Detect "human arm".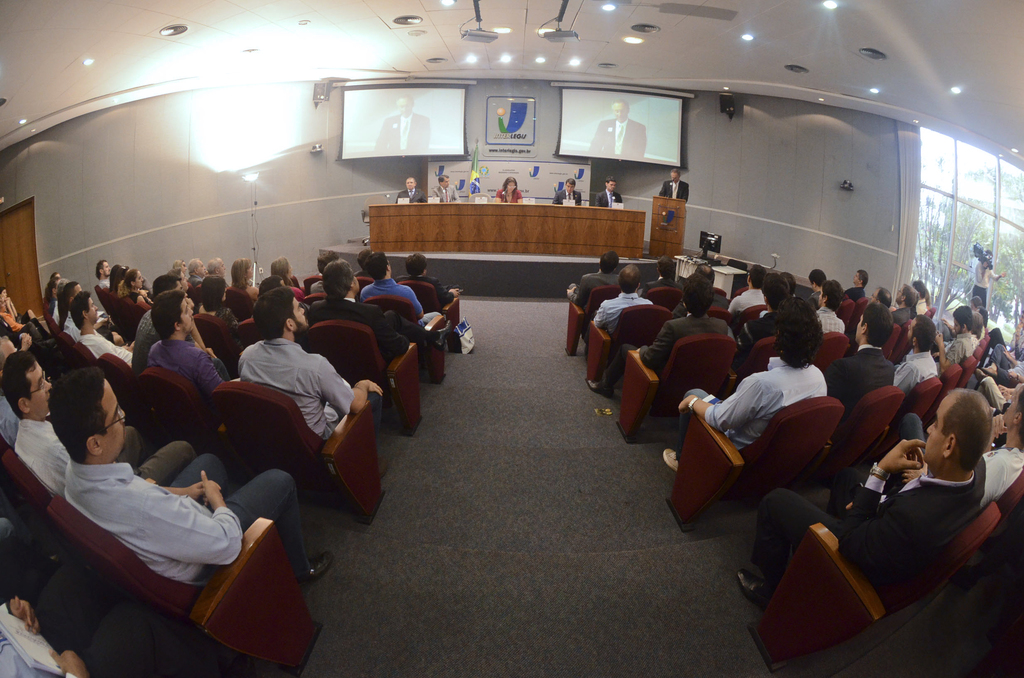
Detected at [left=820, top=355, right=851, bottom=398].
